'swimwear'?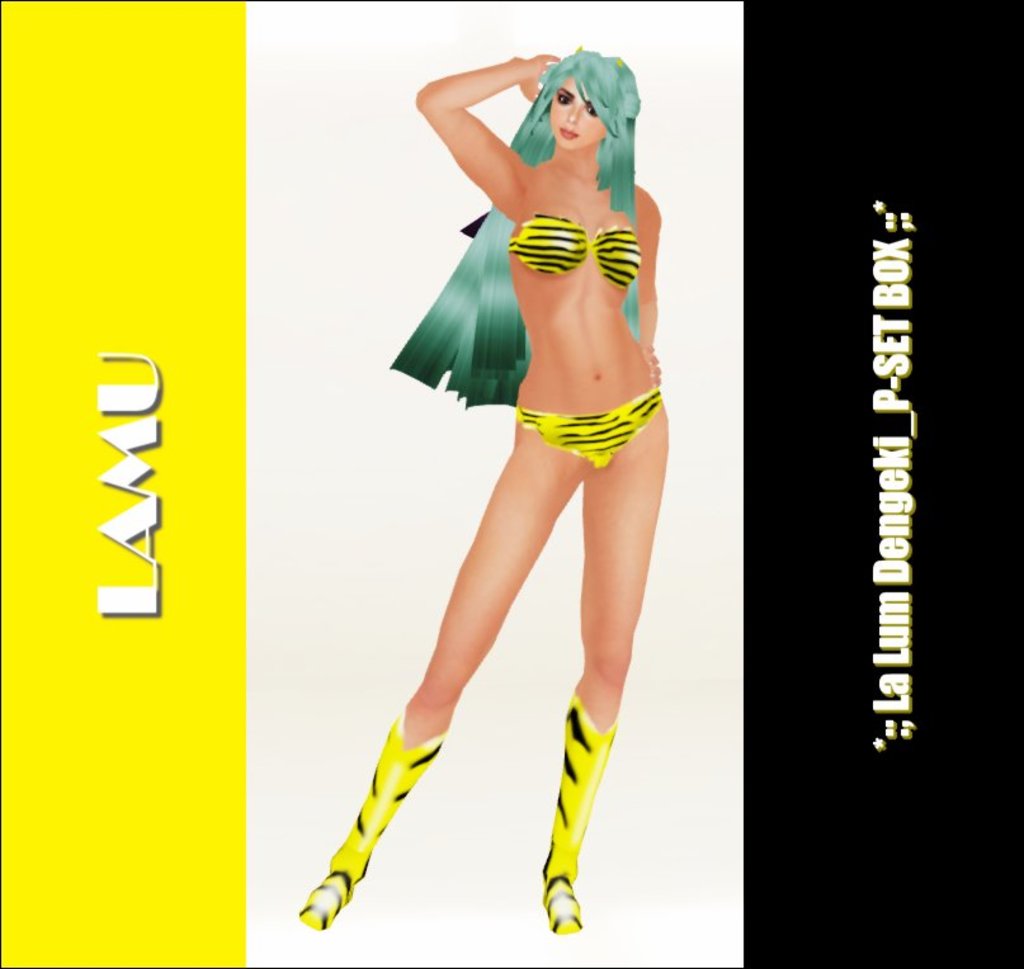
(left=505, top=218, right=640, bottom=285)
